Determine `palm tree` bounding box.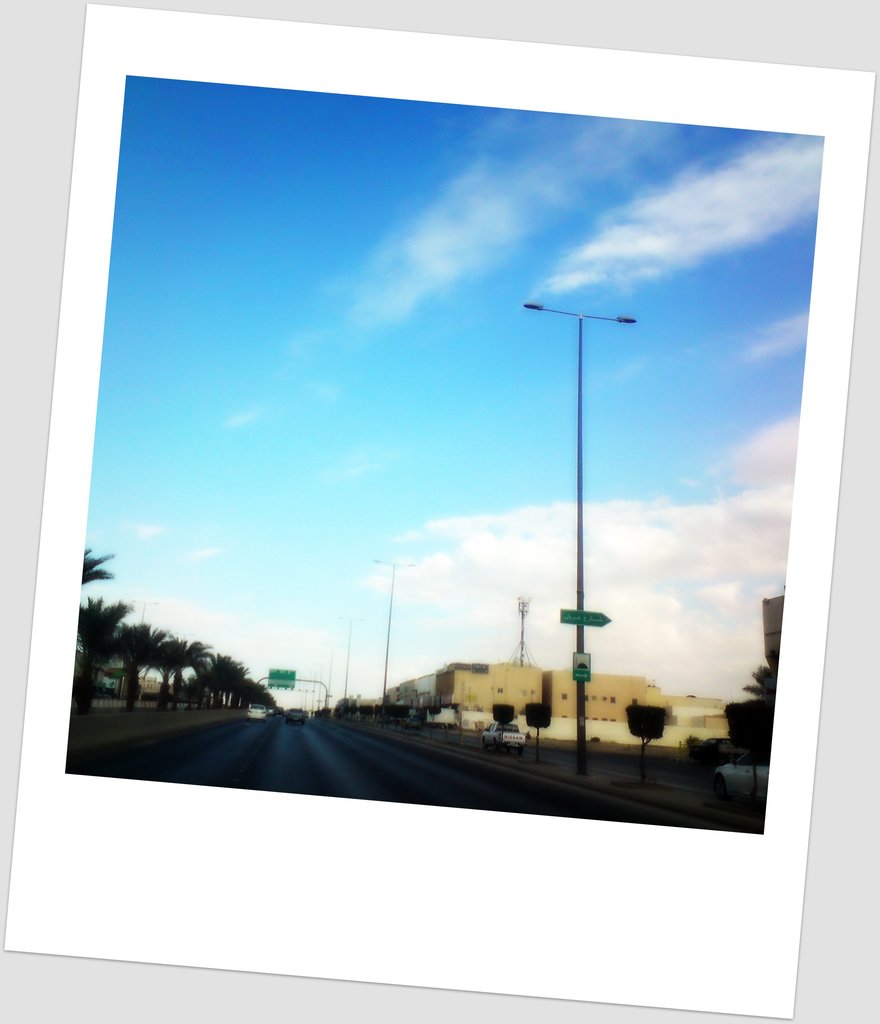
Determined: <bbox>132, 637, 275, 739</bbox>.
